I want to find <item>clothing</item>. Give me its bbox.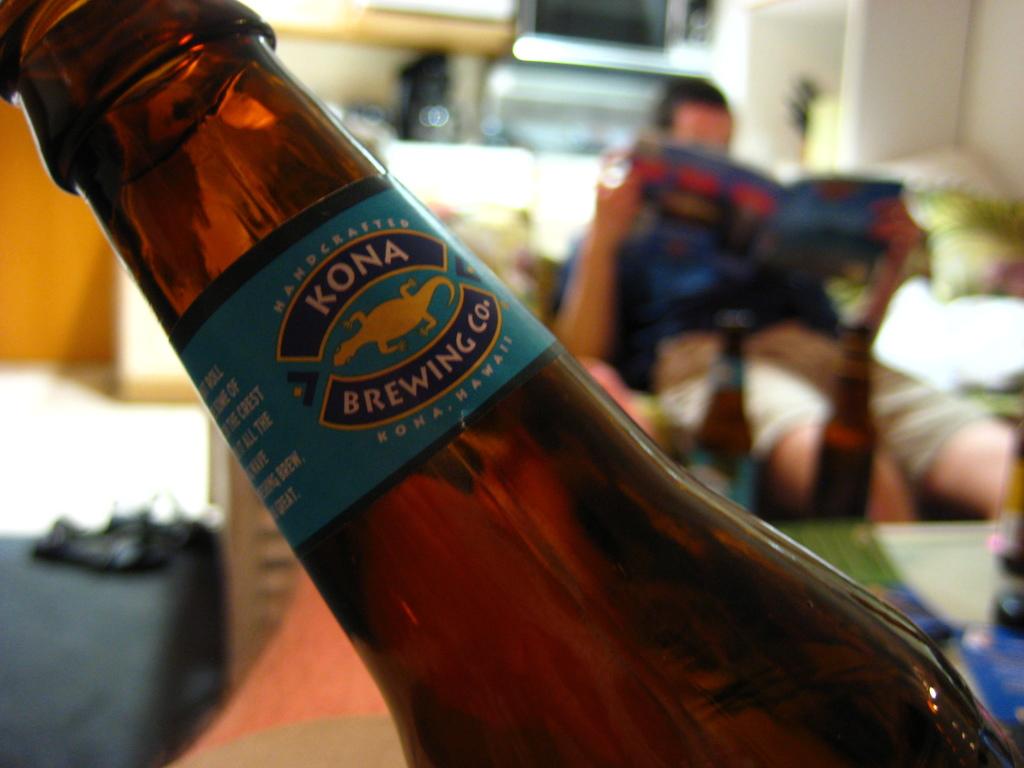
BBox(554, 88, 865, 446).
